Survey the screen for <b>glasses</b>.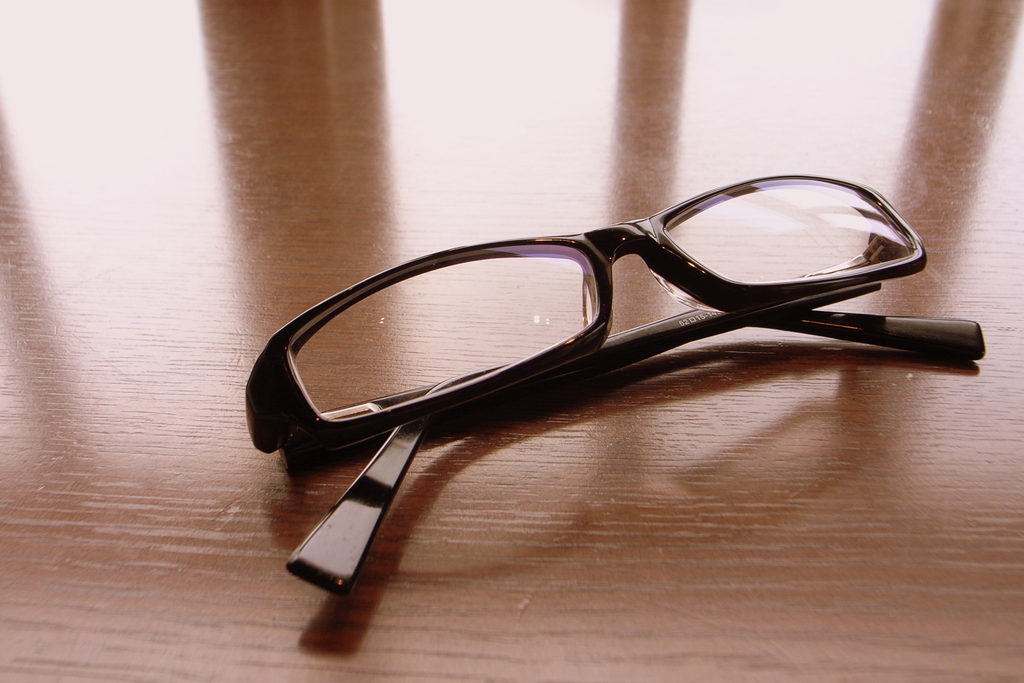
Survey found: BBox(242, 170, 984, 591).
